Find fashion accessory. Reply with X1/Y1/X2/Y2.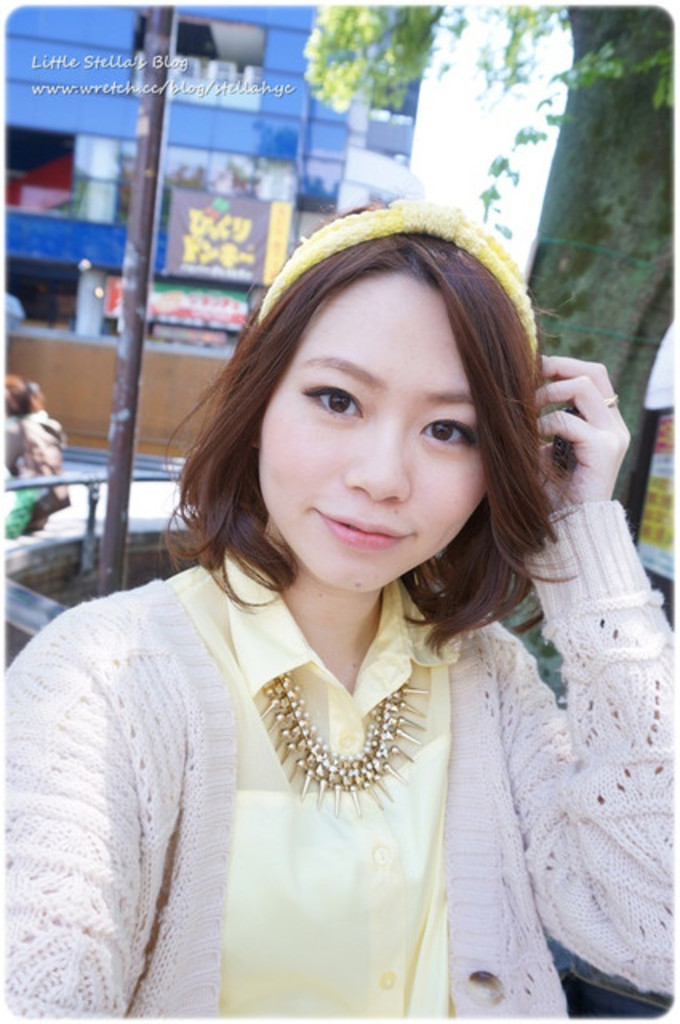
605/390/616/413.
